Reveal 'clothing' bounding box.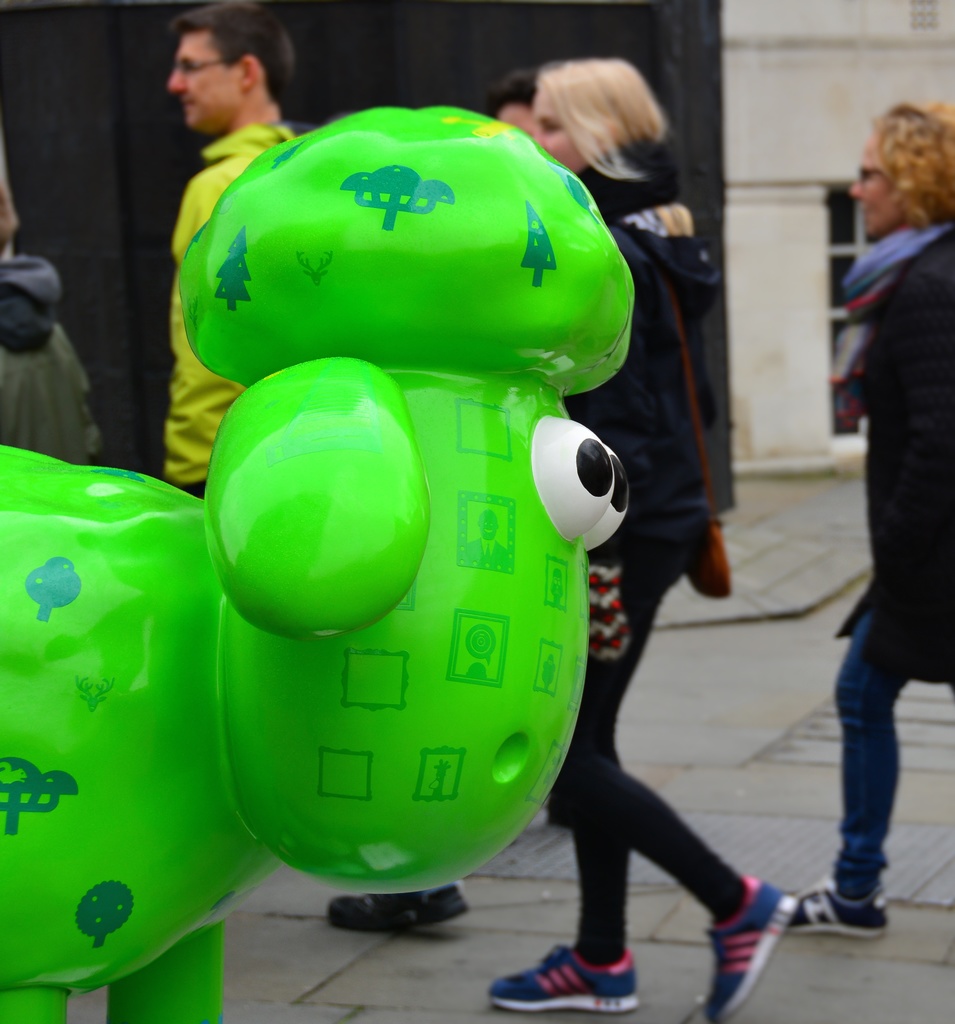
Revealed: <region>575, 134, 748, 960</region>.
